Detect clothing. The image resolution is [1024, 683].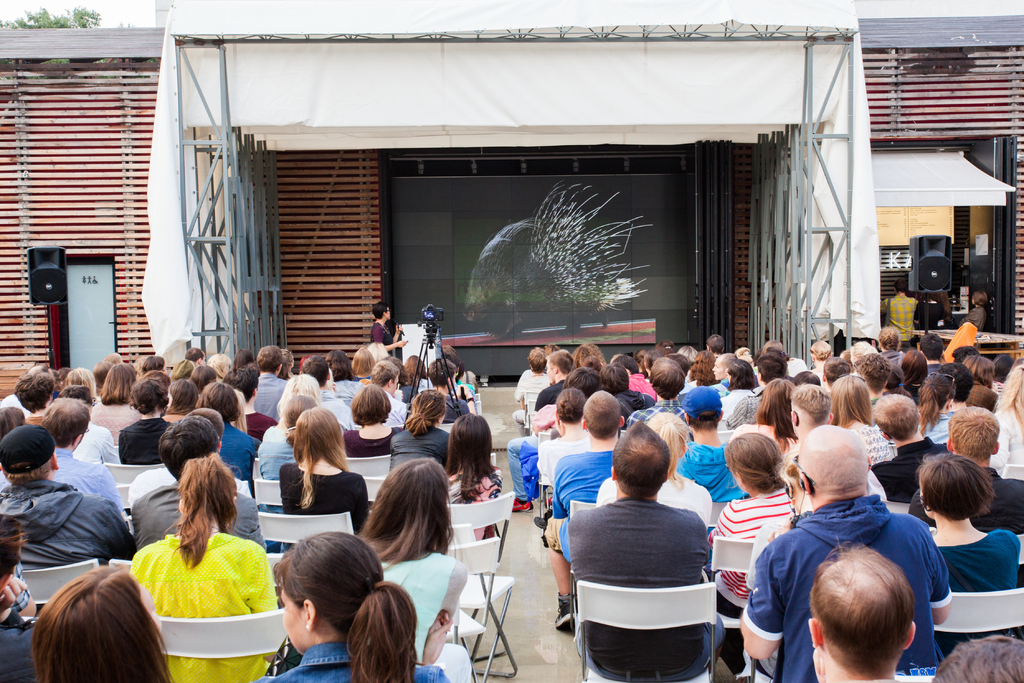
(left=614, top=387, right=659, bottom=420).
